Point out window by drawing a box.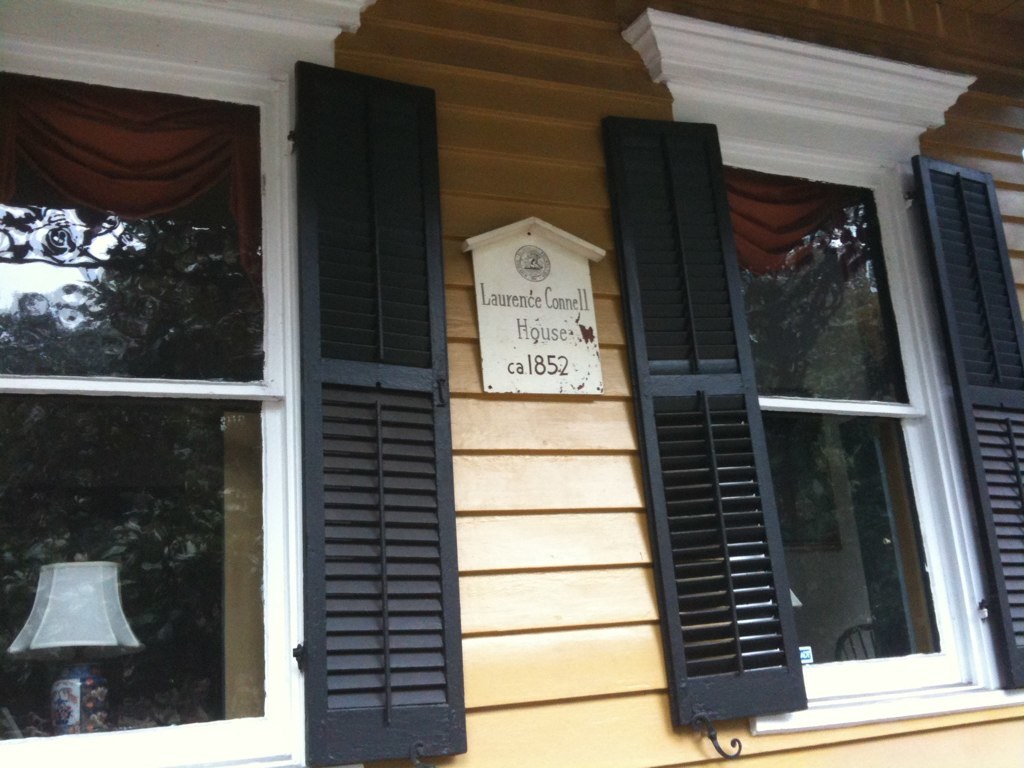
region(603, 126, 1023, 761).
